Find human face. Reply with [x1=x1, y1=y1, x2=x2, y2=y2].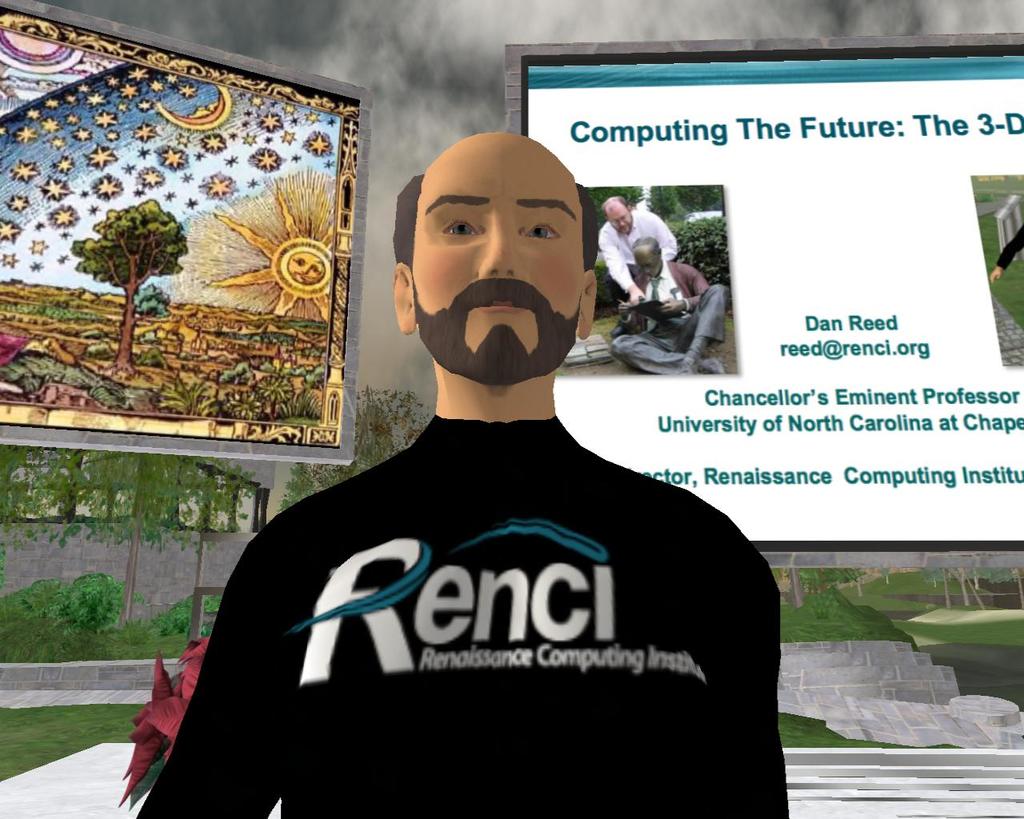
[x1=609, y1=198, x2=632, y2=230].
